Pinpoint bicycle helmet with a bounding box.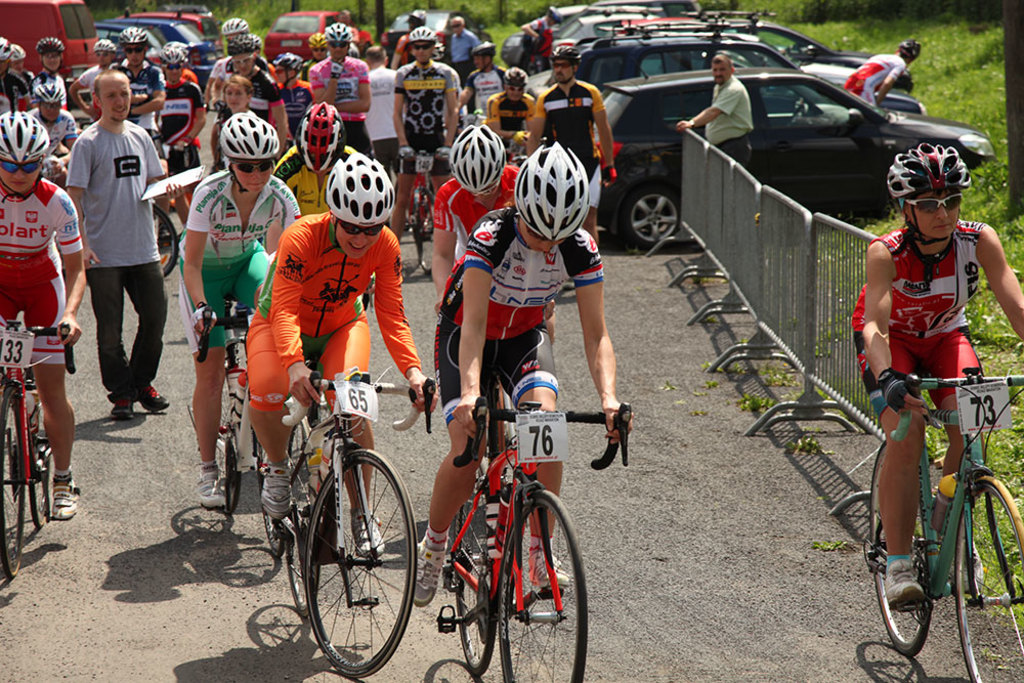
[x1=453, y1=126, x2=507, y2=191].
